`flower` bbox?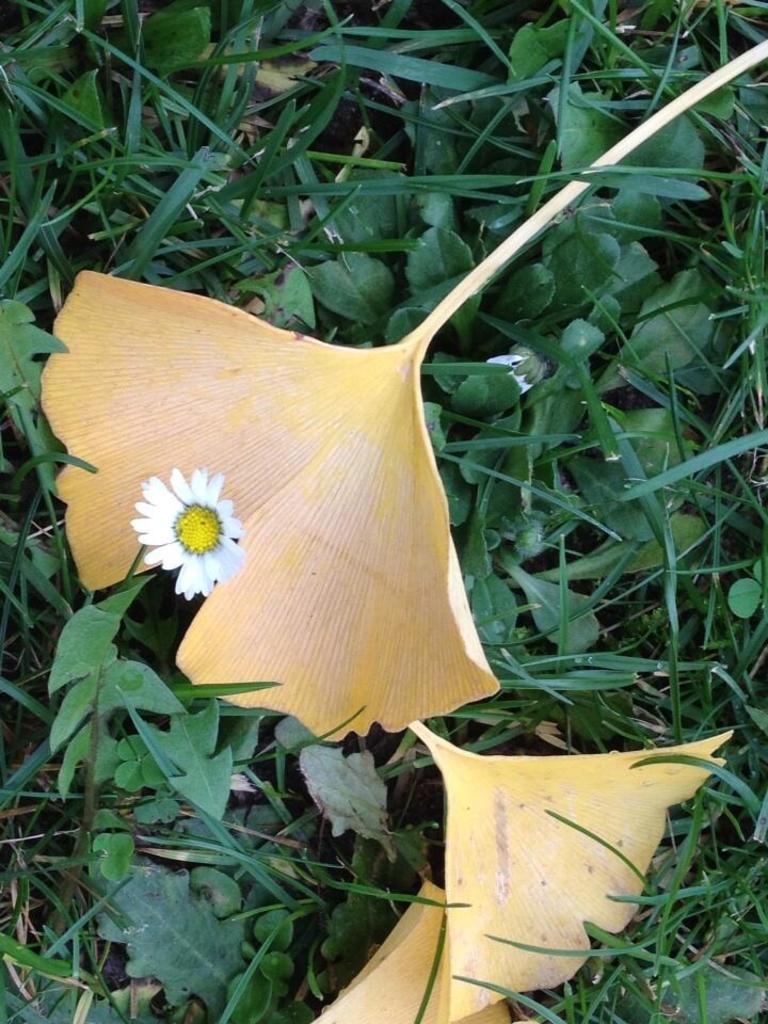
131/470/236/601
